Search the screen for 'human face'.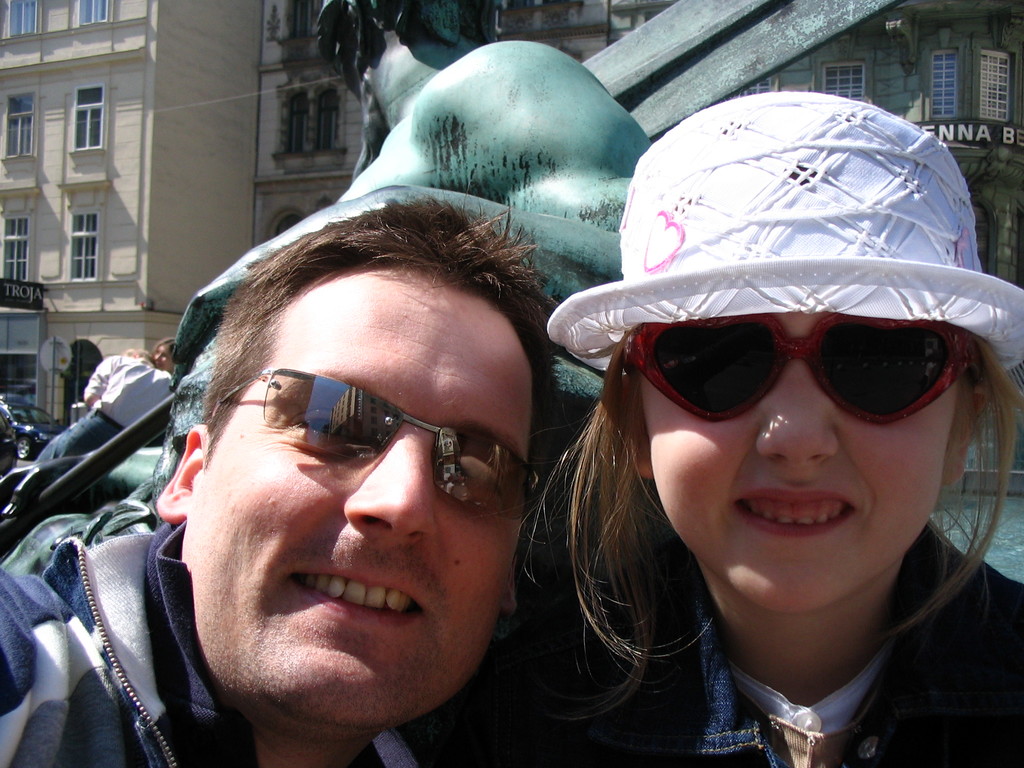
Found at 186,268,534,728.
